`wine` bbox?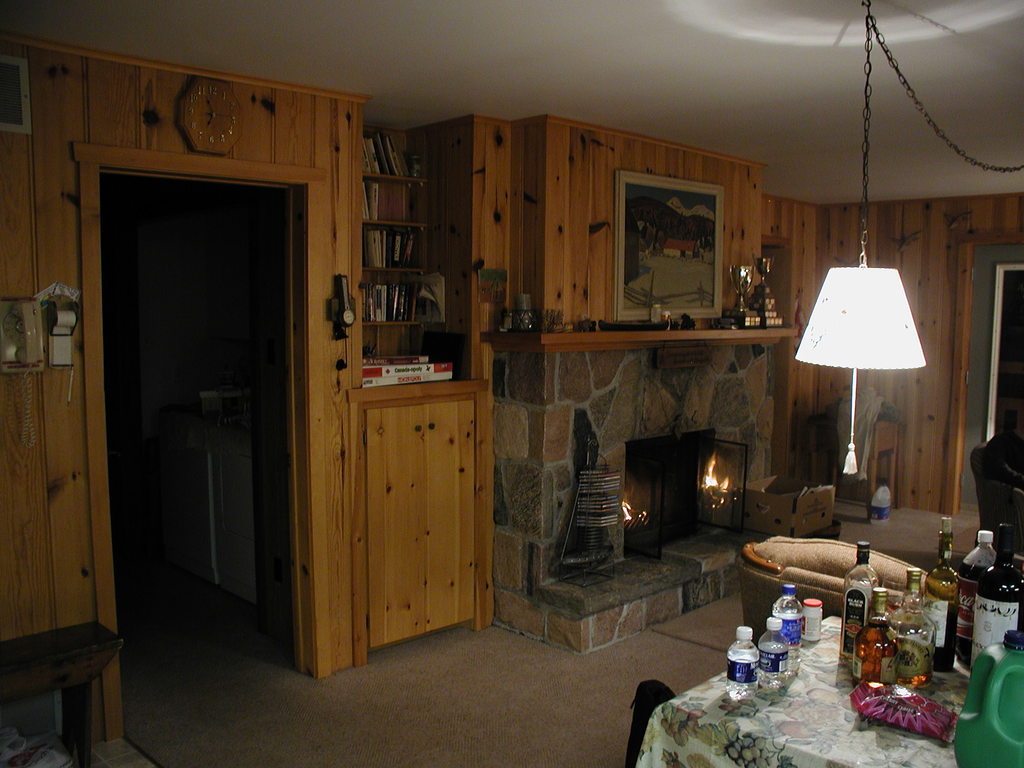
970, 519, 1023, 673
